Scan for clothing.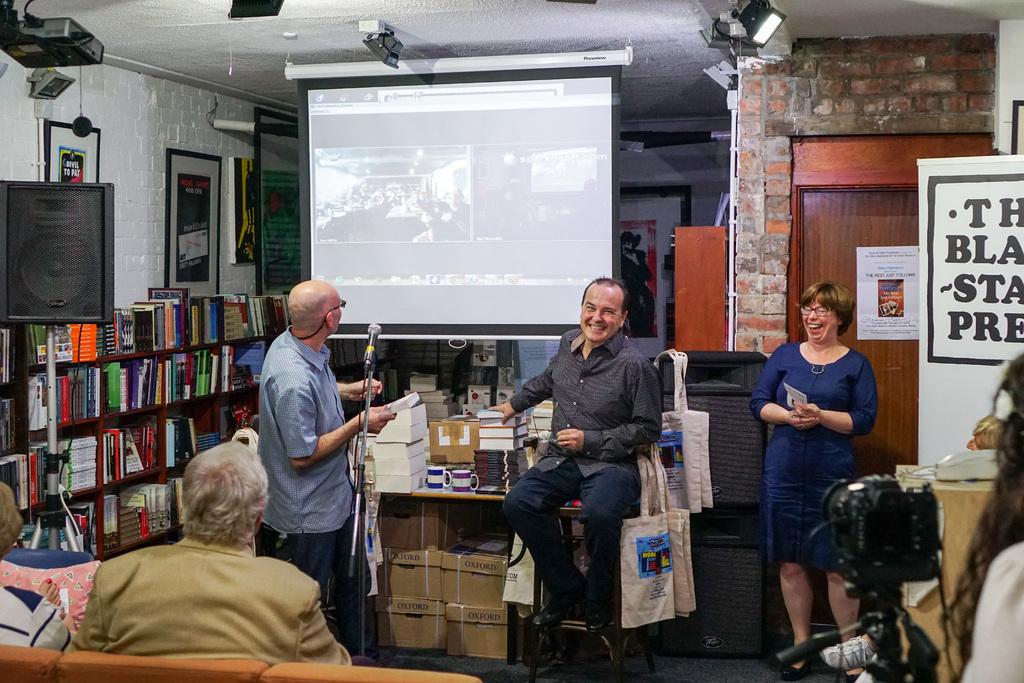
Scan result: 0,584,93,680.
